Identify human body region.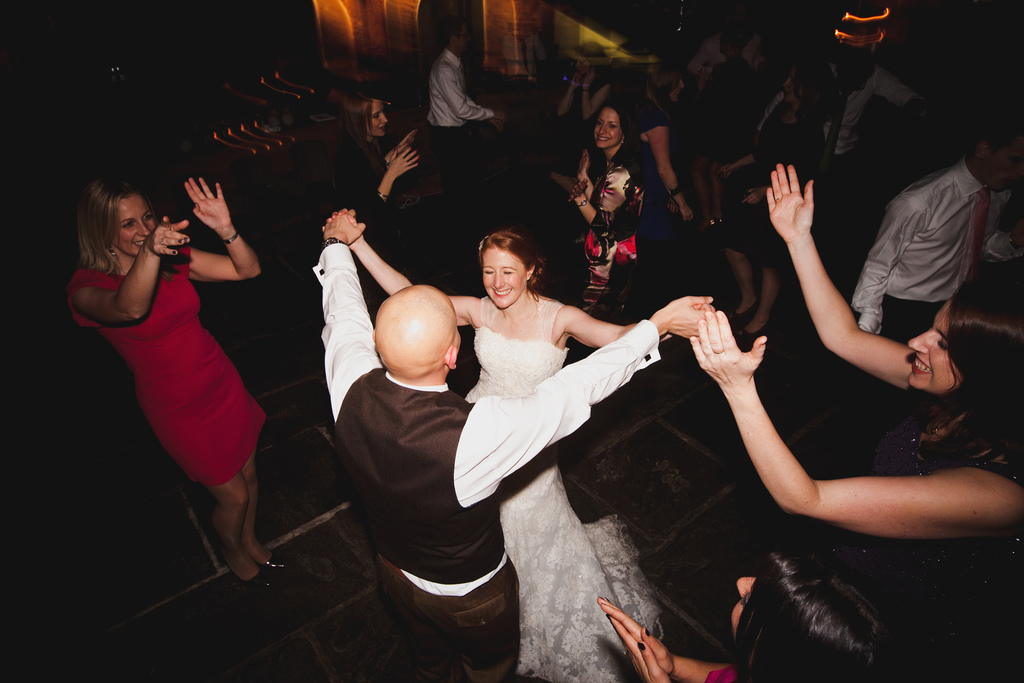
Region: 433/26/499/202.
